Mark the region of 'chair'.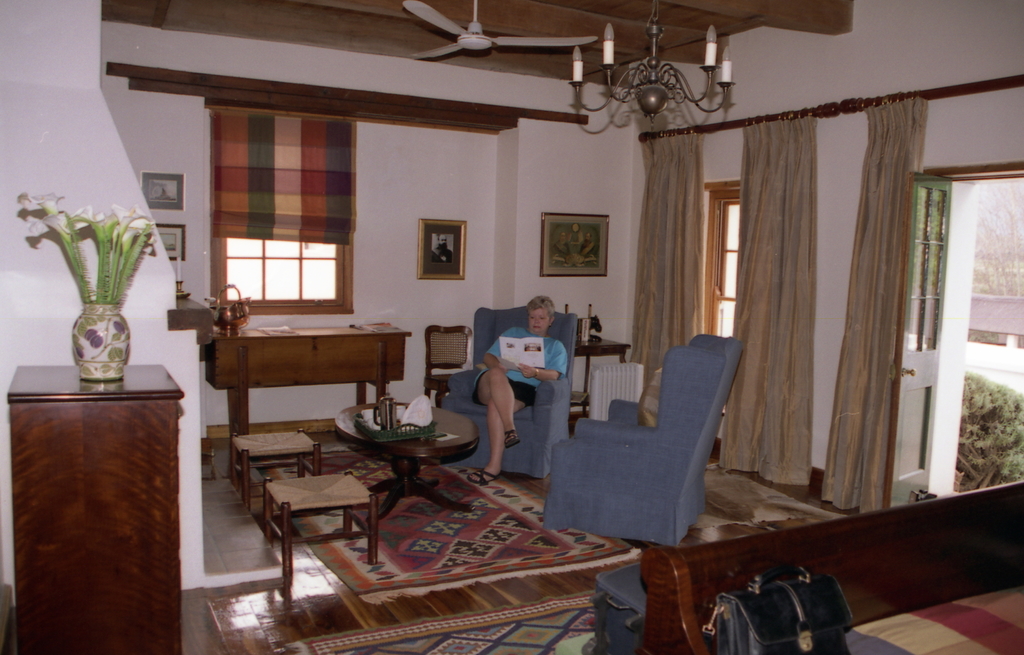
Region: region(550, 346, 751, 557).
